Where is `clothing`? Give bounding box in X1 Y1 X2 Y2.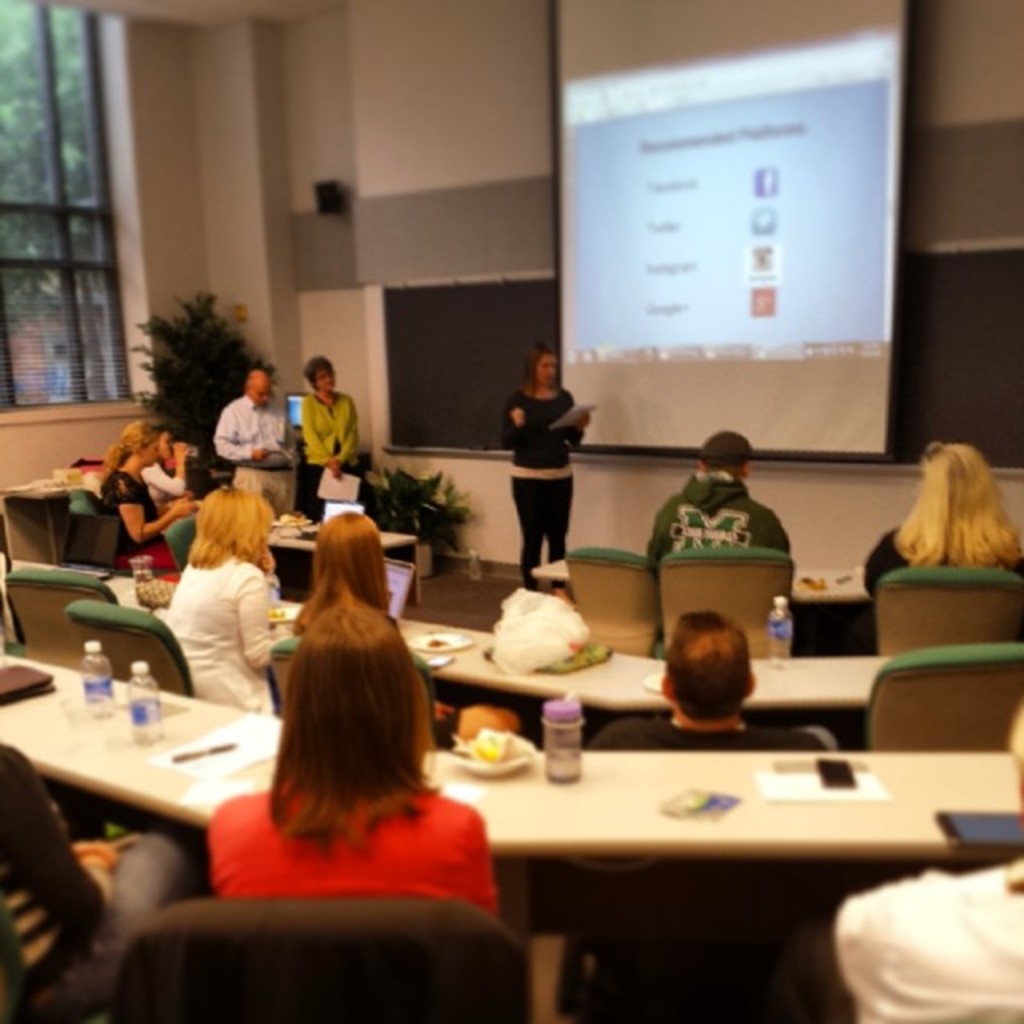
216 390 301 518.
